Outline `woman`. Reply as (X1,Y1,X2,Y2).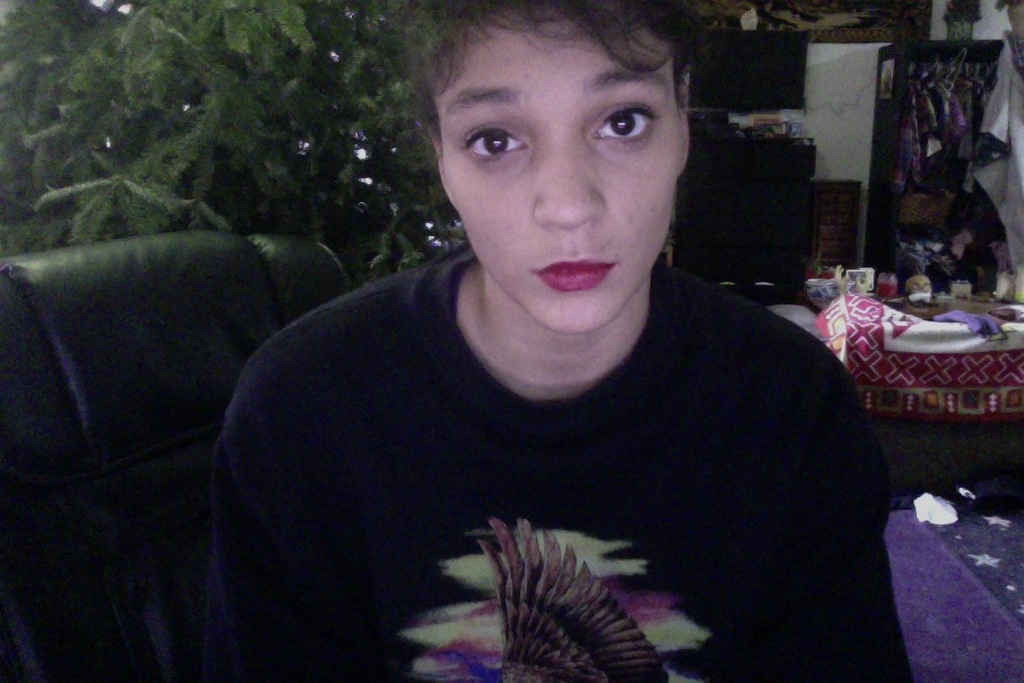
(203,0,875,682).
